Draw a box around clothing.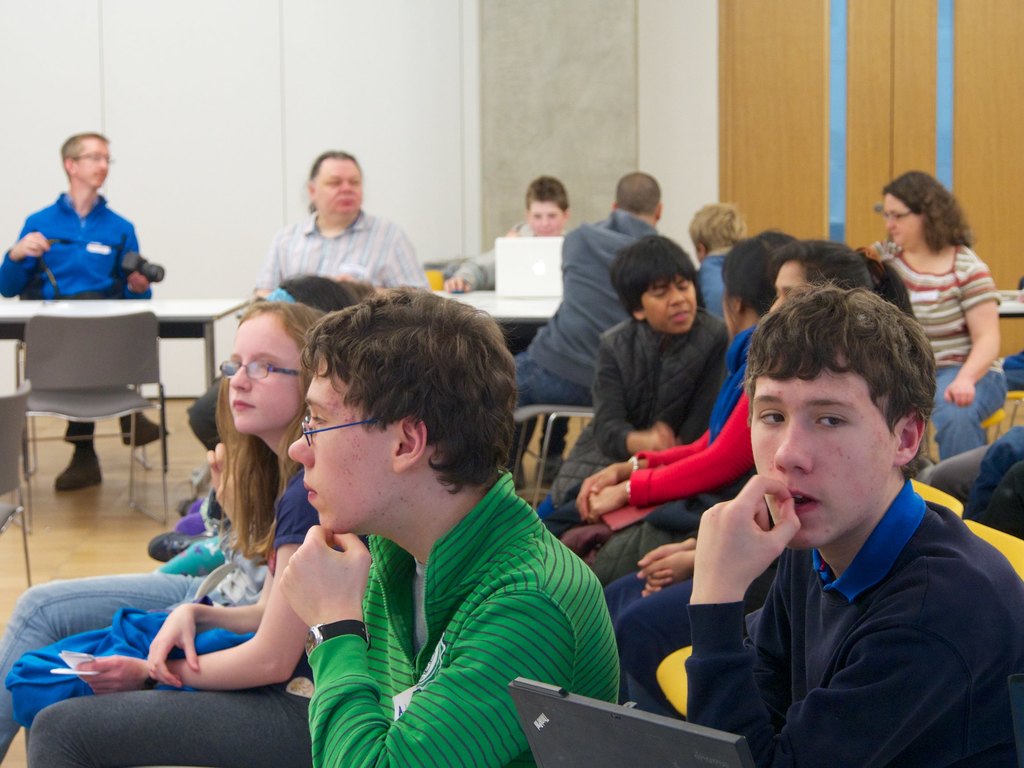
detection(529, 304, 729, 542).
